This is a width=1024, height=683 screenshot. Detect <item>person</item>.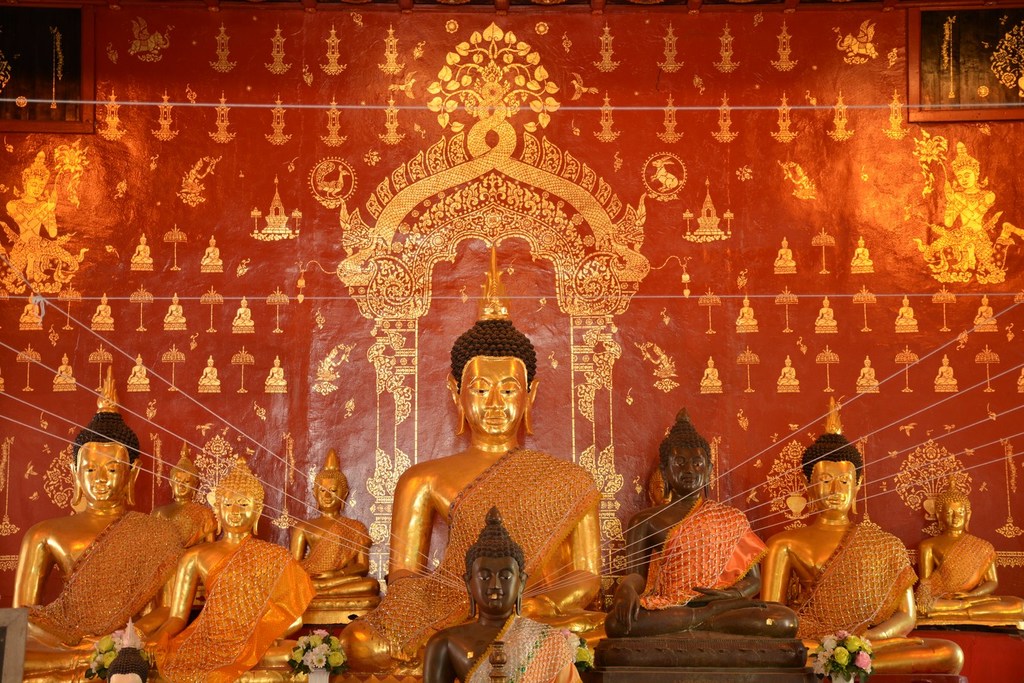
{"x1": 857, "y1": 354, "x2": 878, "y2": 383}.
